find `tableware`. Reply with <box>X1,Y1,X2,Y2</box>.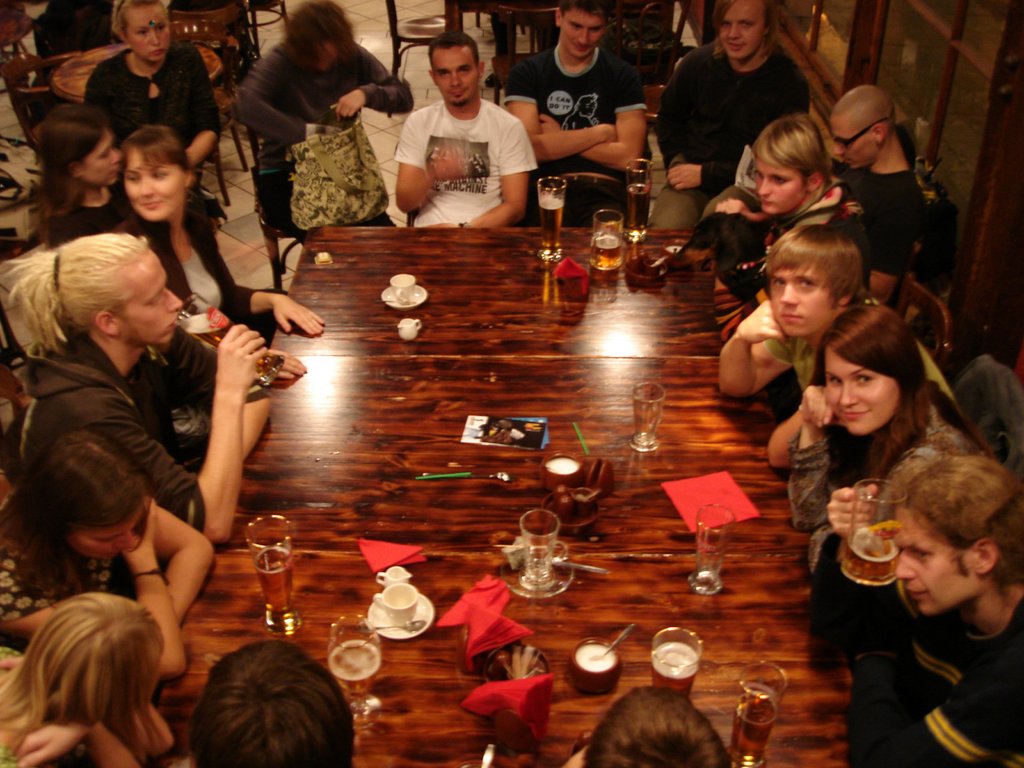
<box>540,177,565,259</box>.
